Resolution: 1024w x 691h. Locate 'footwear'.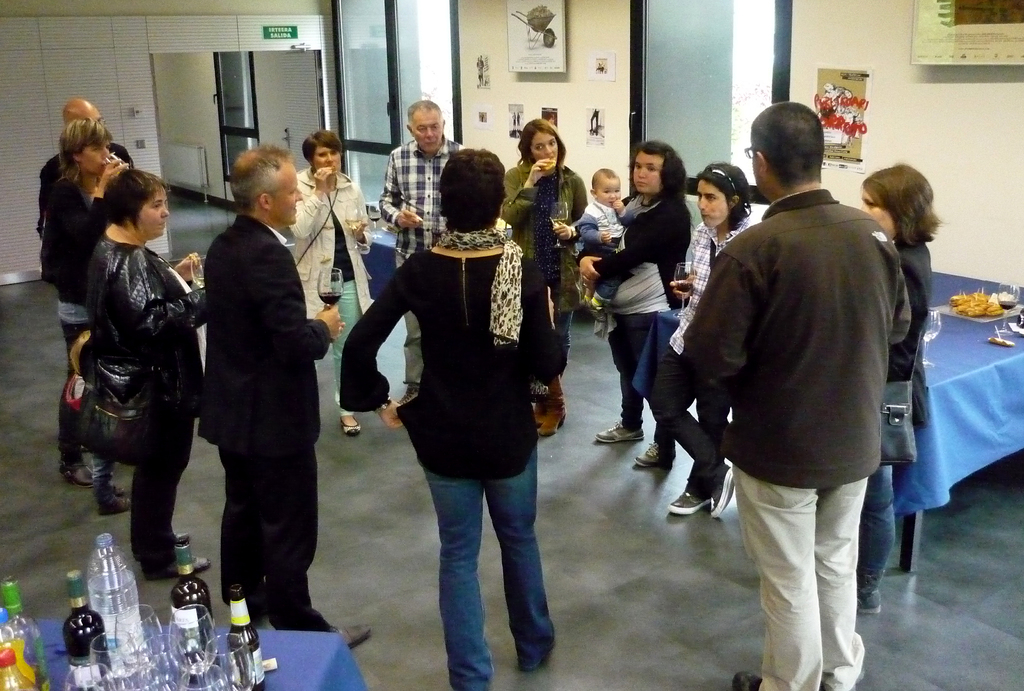
x1=58 y1=456 x2=92 y2=489.
